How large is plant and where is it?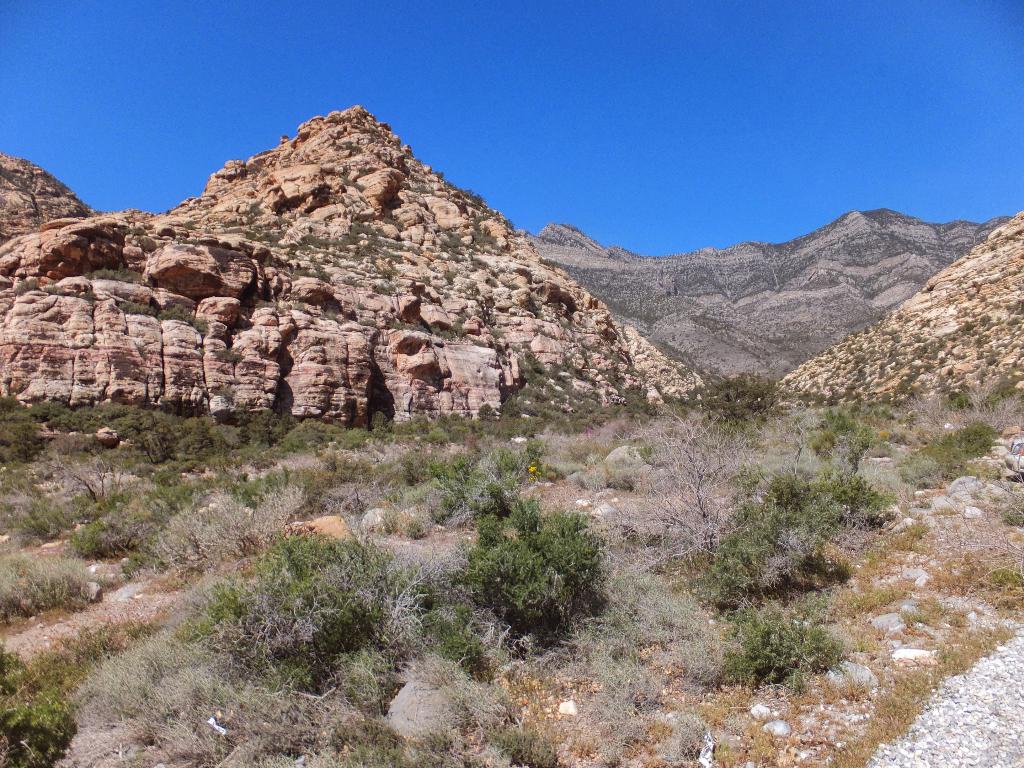
Bounding box: crop(902, 314, 912, 321).
